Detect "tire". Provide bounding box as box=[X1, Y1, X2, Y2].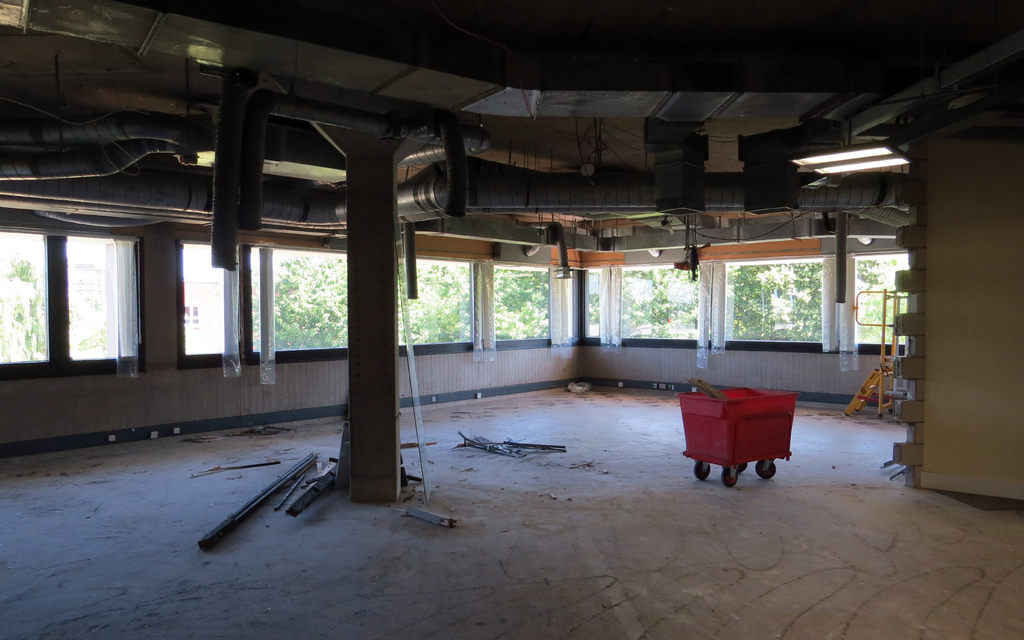
box=[722, 470, 736, 484].
